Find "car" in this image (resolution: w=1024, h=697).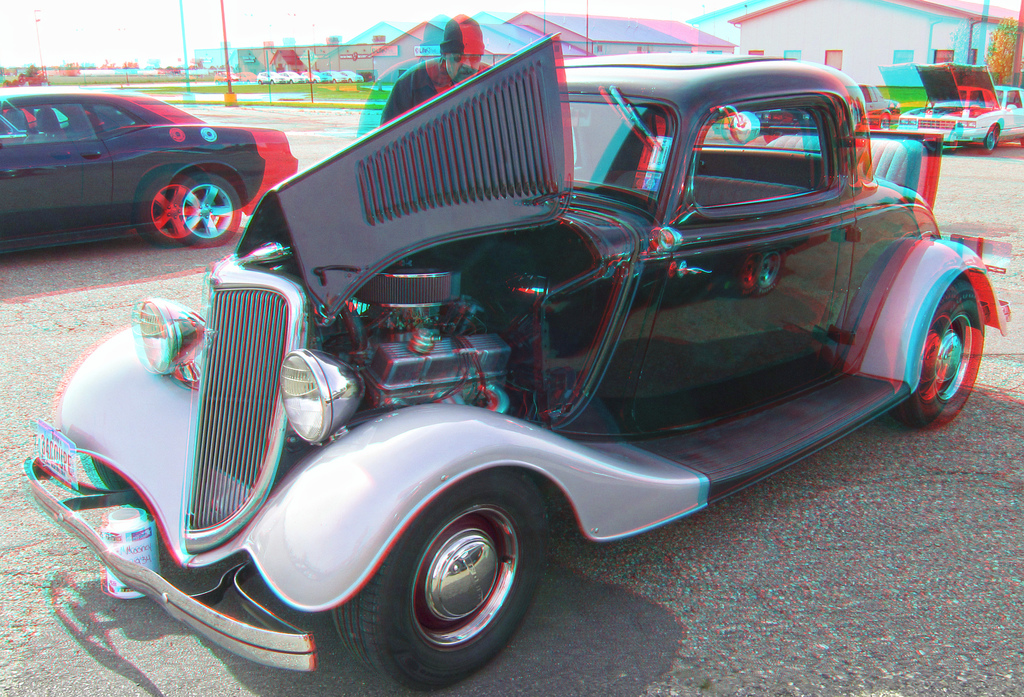
(0,86,300,252).
